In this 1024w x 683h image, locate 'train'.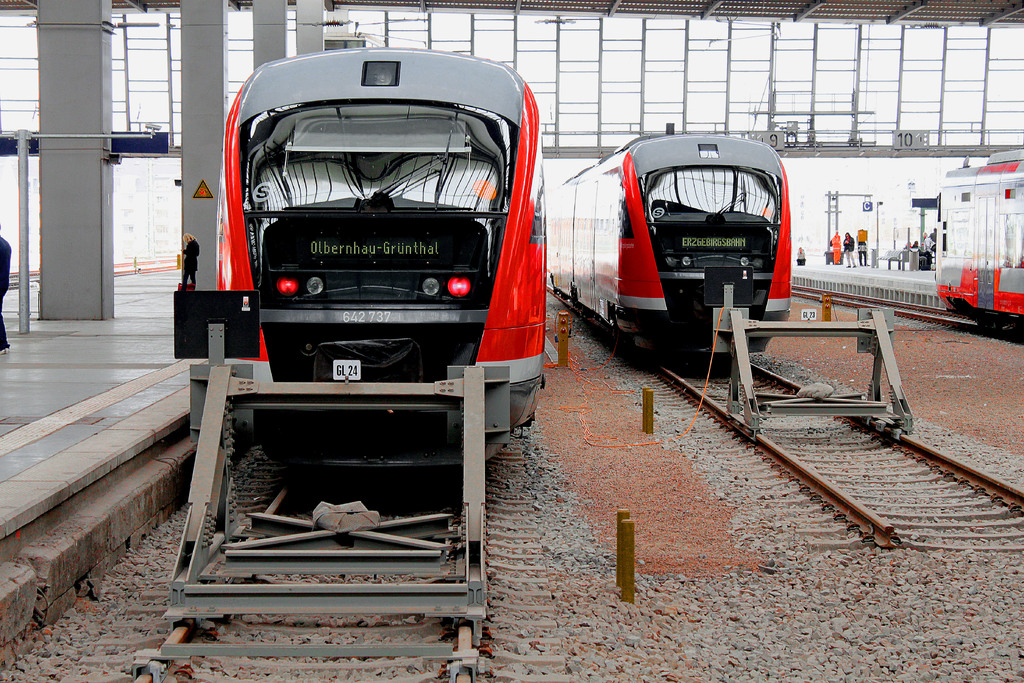
Bounding box: region(540, 120, 791, 371).
